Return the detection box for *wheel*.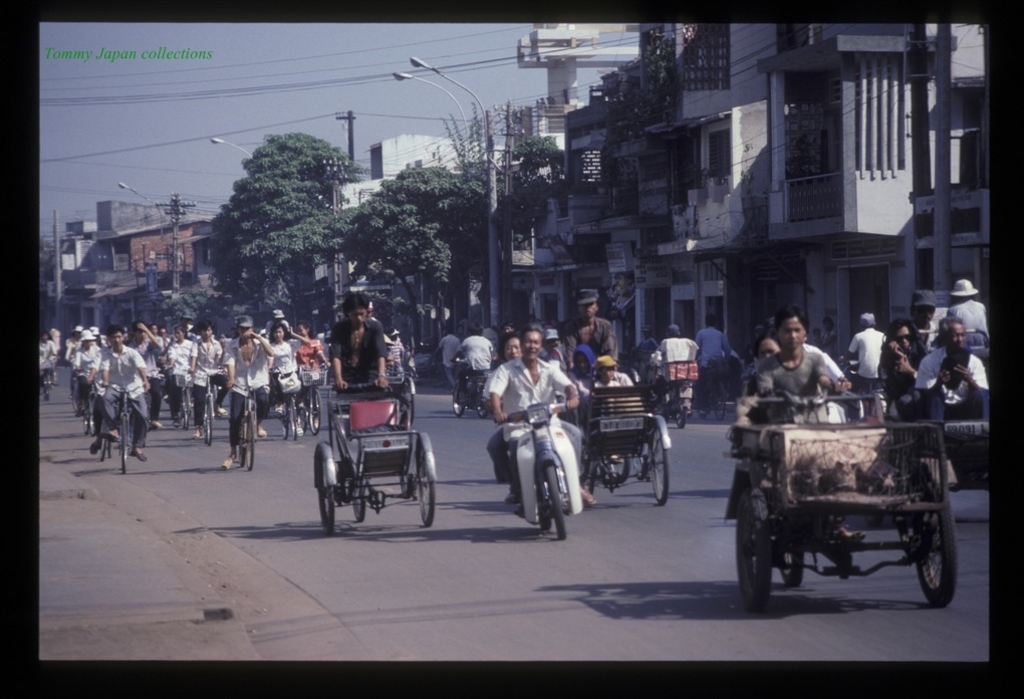
rect(109, 440, 111, 457).
